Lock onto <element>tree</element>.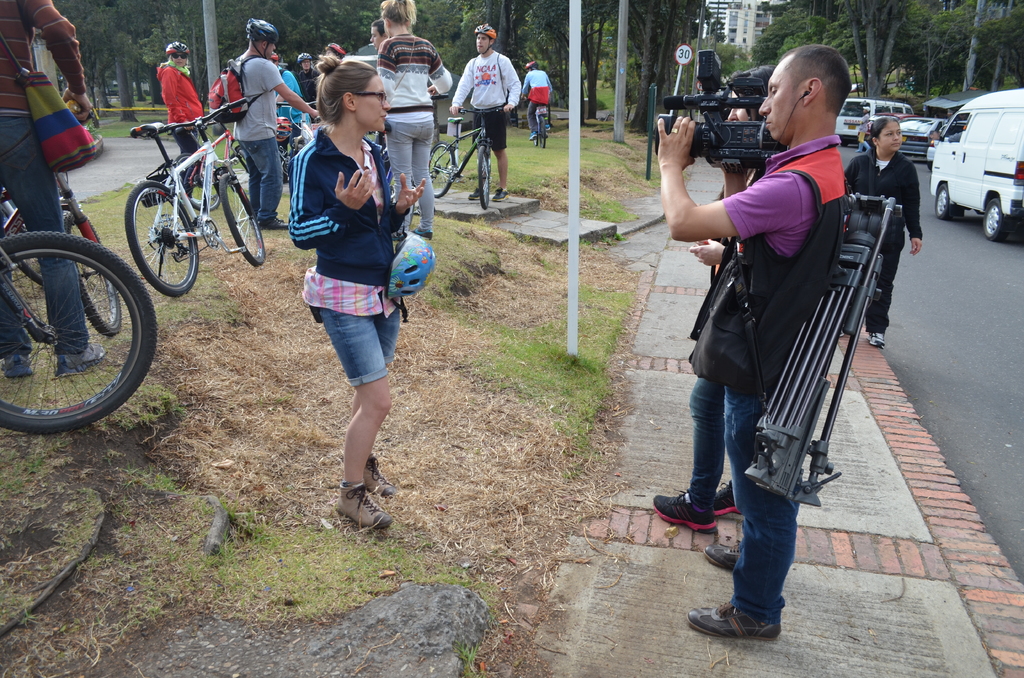
Locked: (996, 0, 1023, 85).
